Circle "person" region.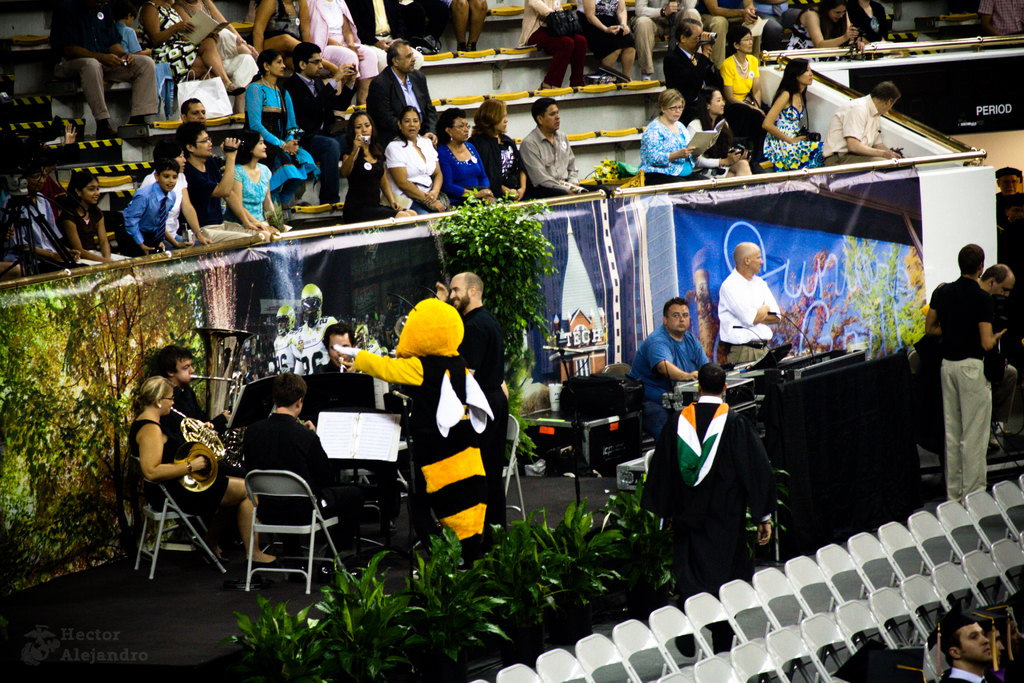
Region: box=[786, 0, 863, 53].
